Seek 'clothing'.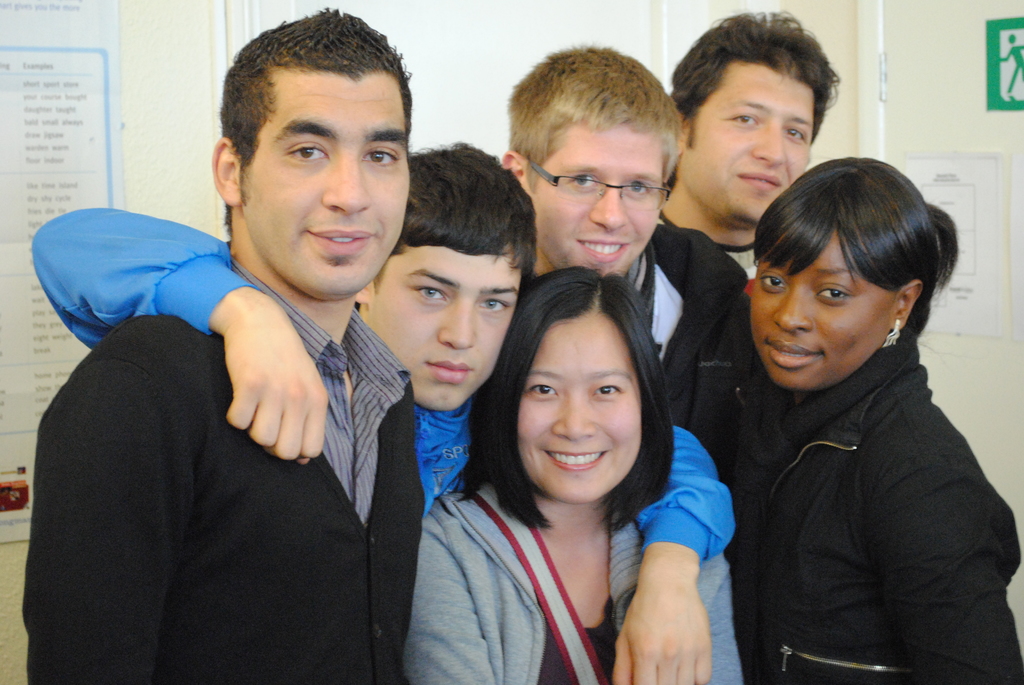
locate(704, 258, 1014, 684).
